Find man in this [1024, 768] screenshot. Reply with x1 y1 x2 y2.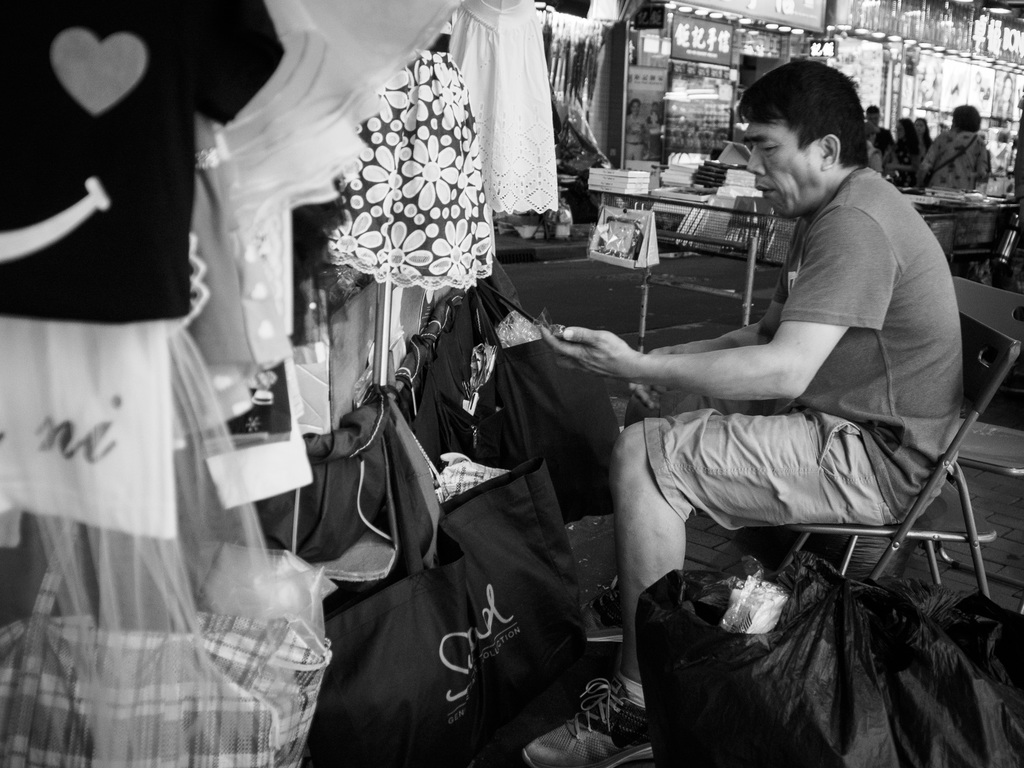
567 70 976 737.
